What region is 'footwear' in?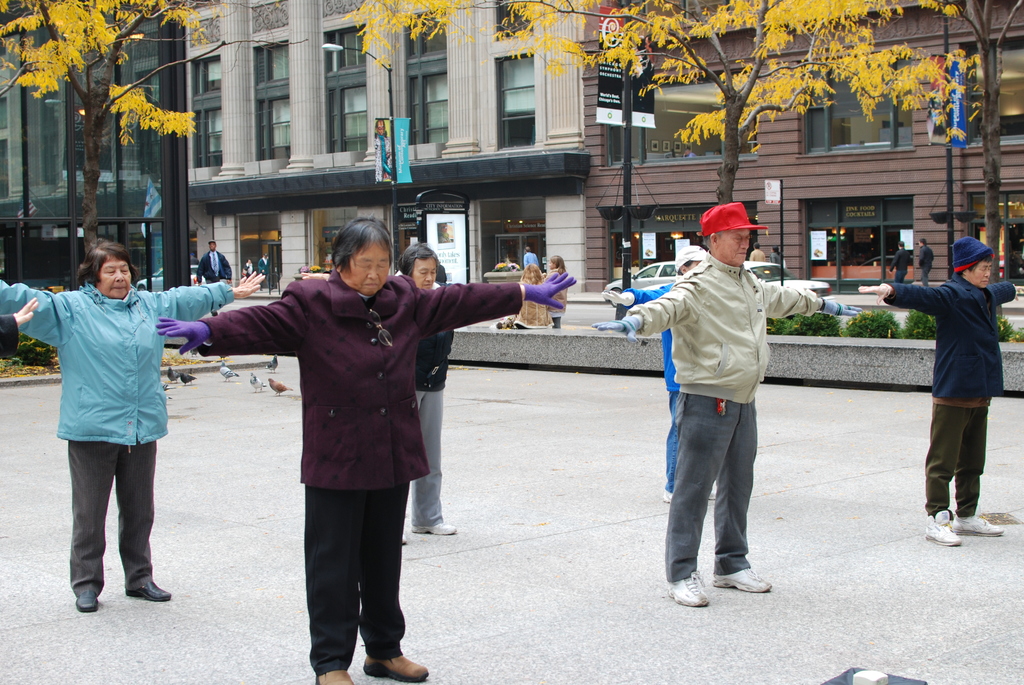
(x1=925, y1=508, x2=961, y2=547).
